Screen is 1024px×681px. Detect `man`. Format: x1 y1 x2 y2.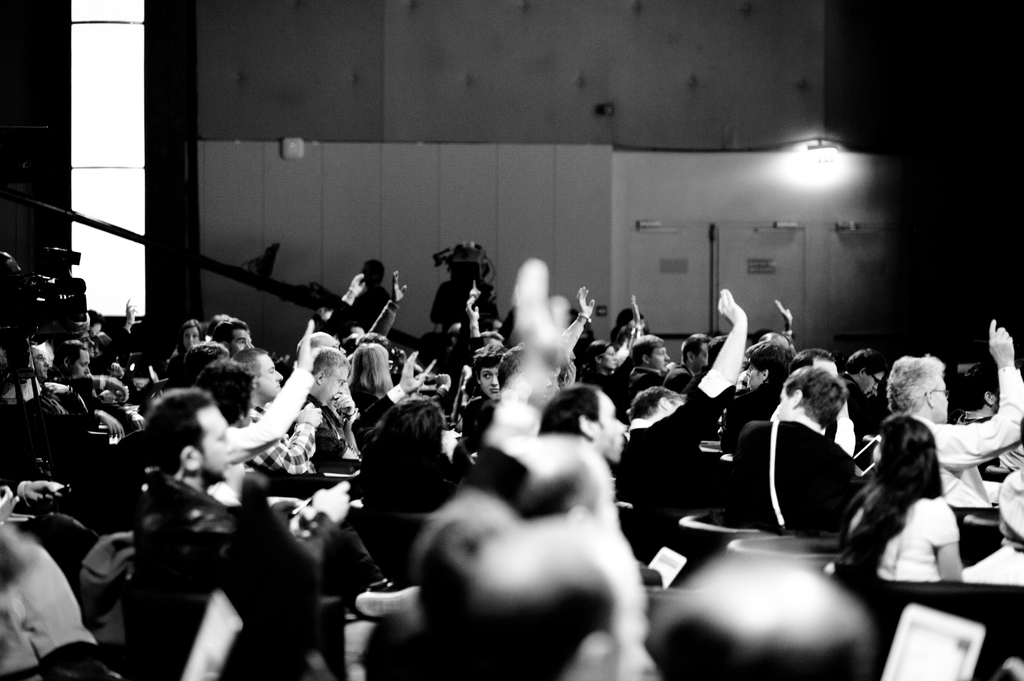
56 339 136 432.
